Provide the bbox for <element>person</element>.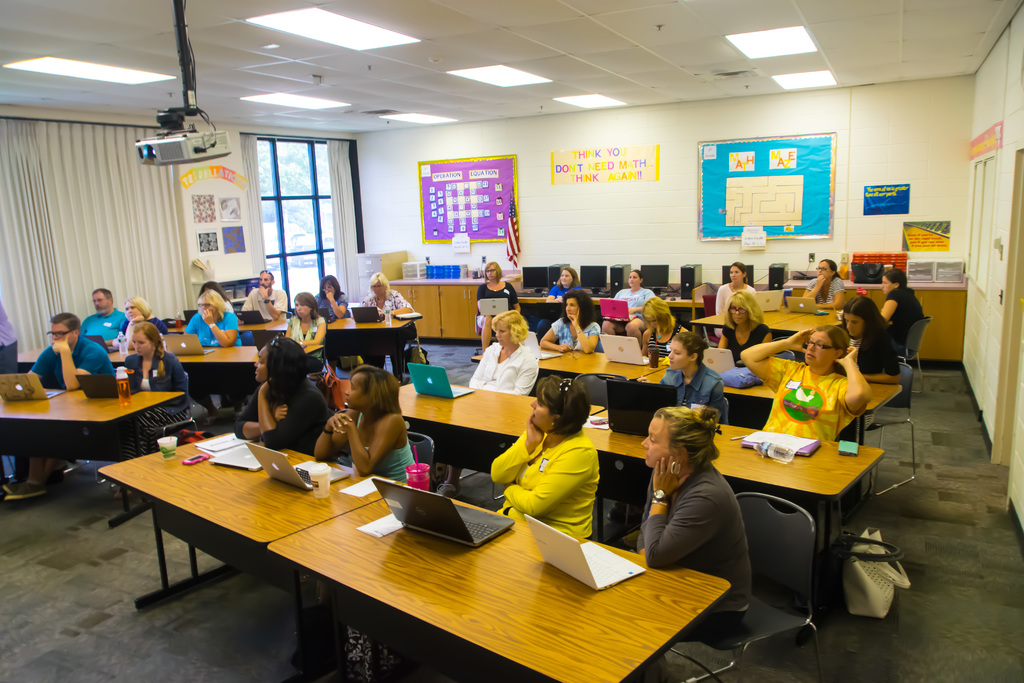
crop(120, 289, 173, 336).
